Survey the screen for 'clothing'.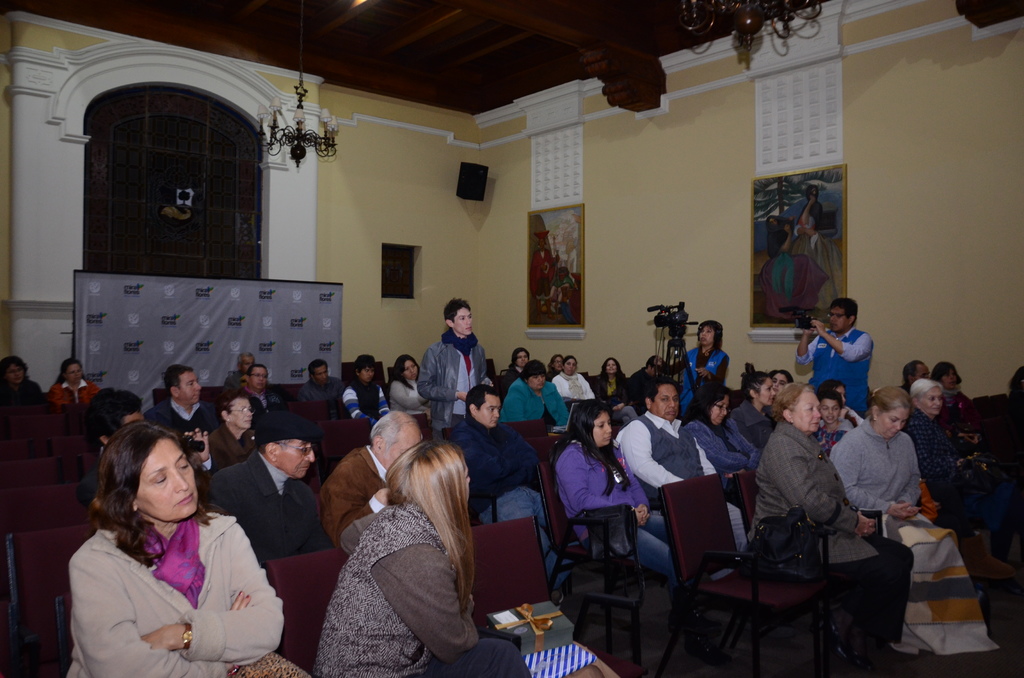
Survey found: [x1=793, y1=216, x2=845, y2=313].
